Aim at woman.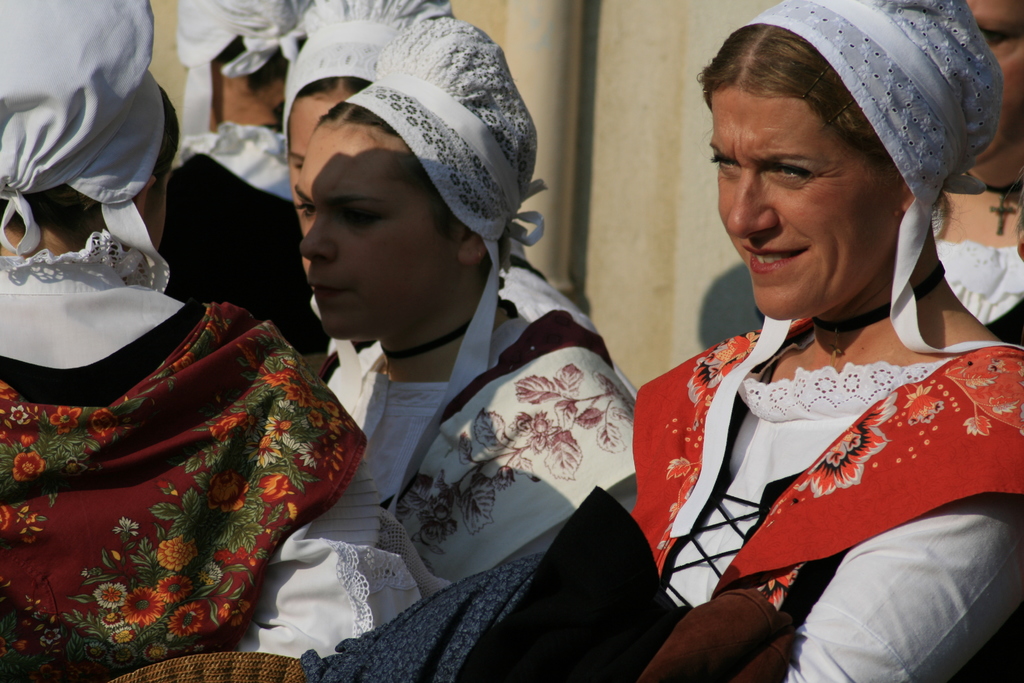
Aimed at (left=286, top=78, right=643, bottom=419).
